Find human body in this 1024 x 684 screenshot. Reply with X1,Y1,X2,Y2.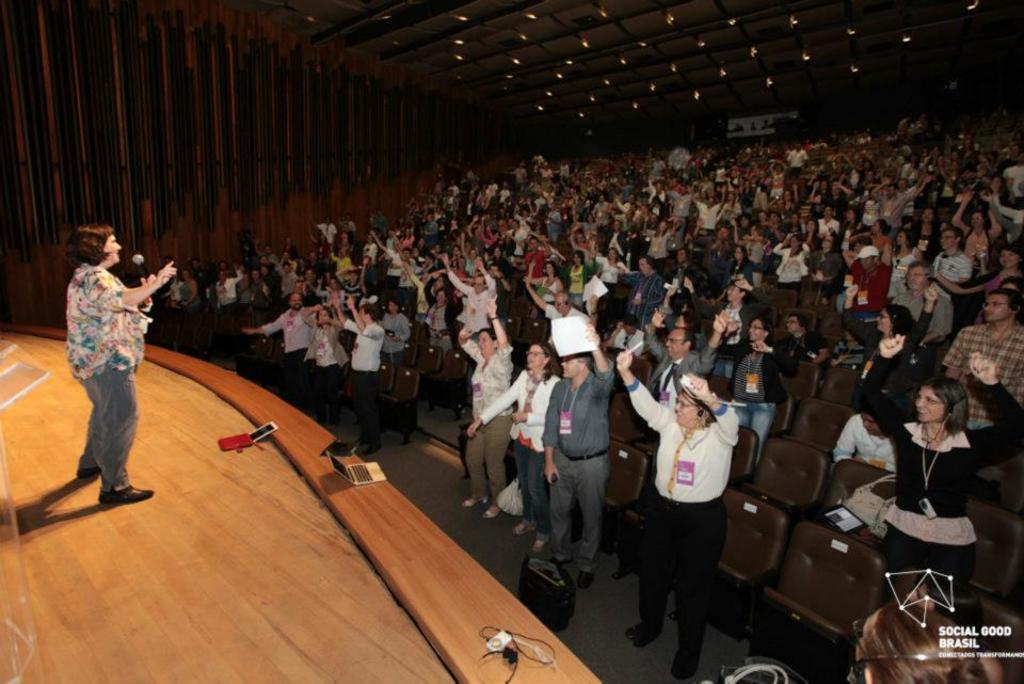
193,259,209,277.
